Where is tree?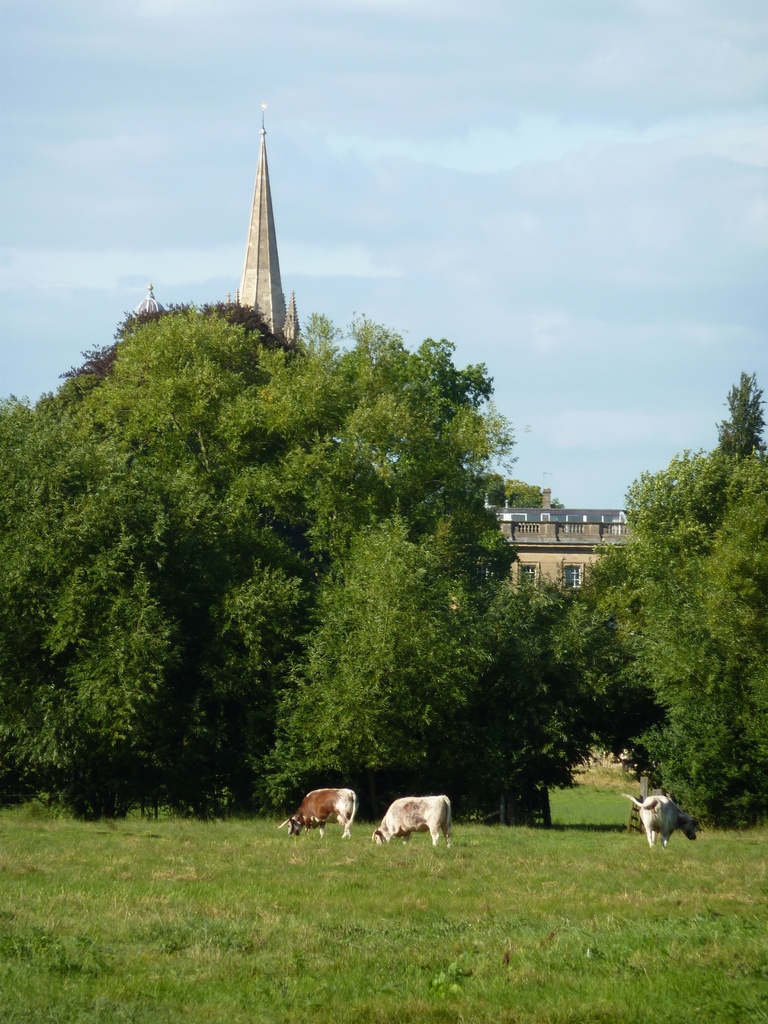
[0,385,177,819].
